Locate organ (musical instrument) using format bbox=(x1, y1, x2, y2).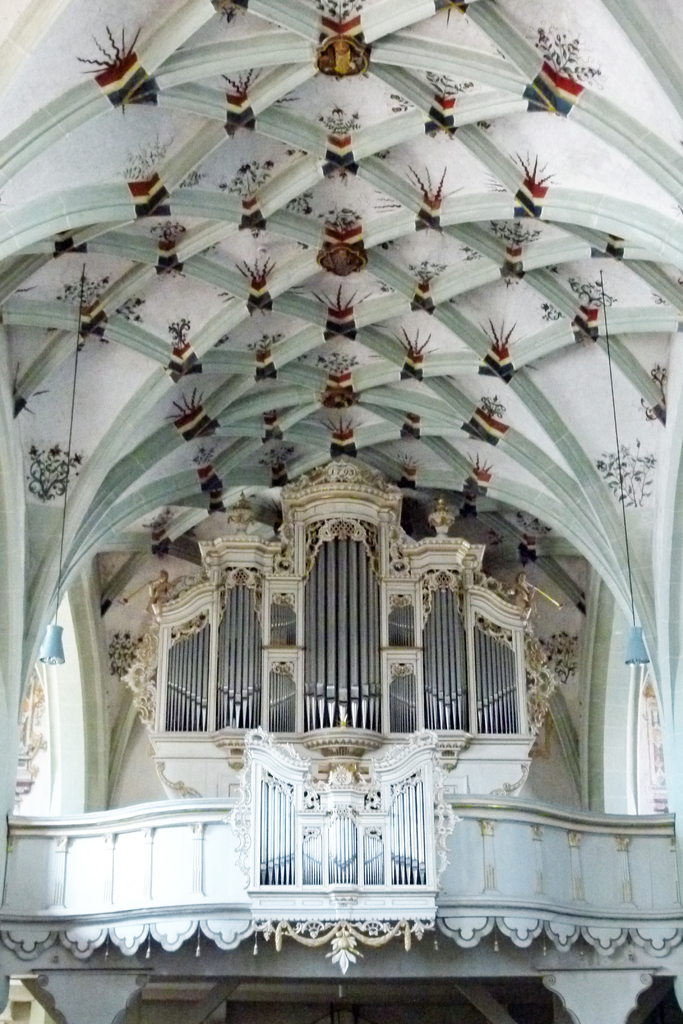
bbox=(109, 458, 590, 845).
